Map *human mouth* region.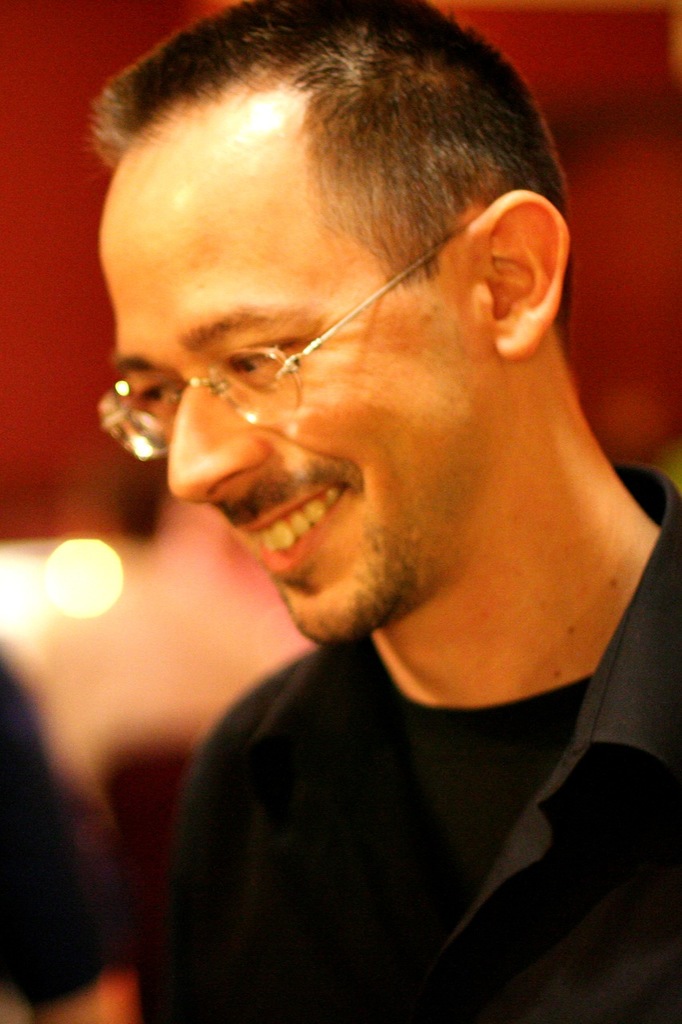
Mapped to 232:485:349:570.
